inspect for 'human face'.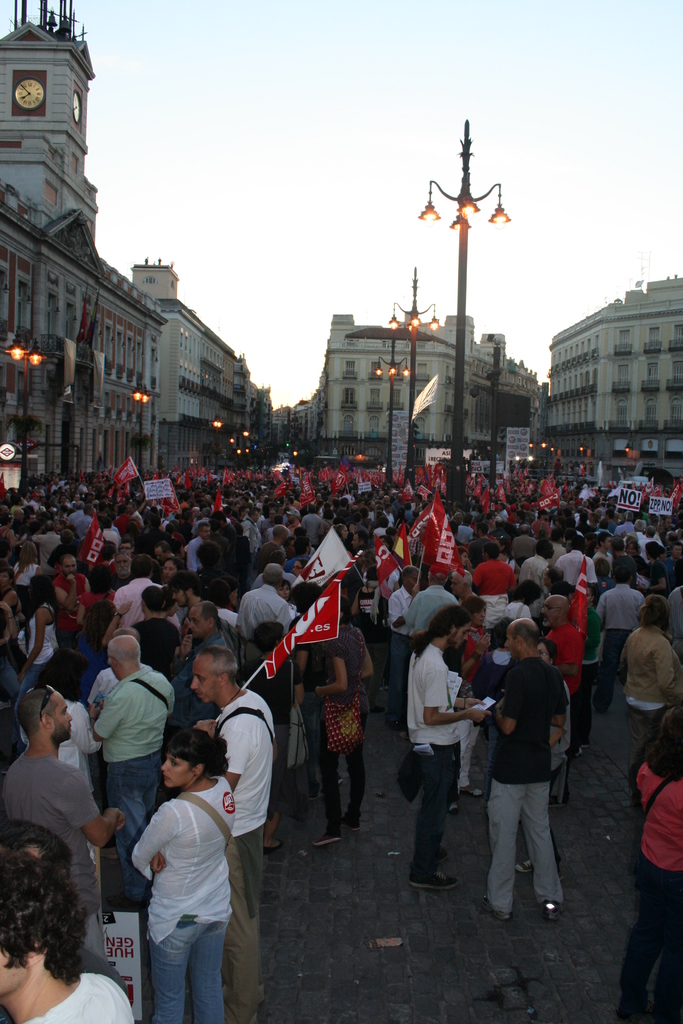
Inspection: select_region(190, 664, 223, 705).
